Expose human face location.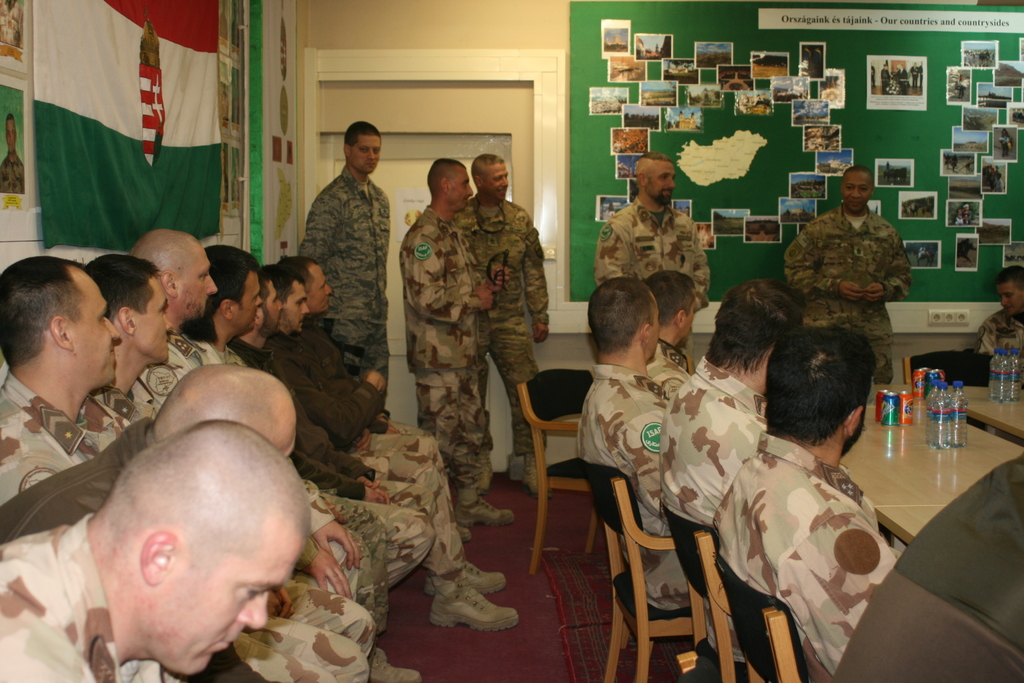
Exposed at select_region(165, 520, 307, 682).
